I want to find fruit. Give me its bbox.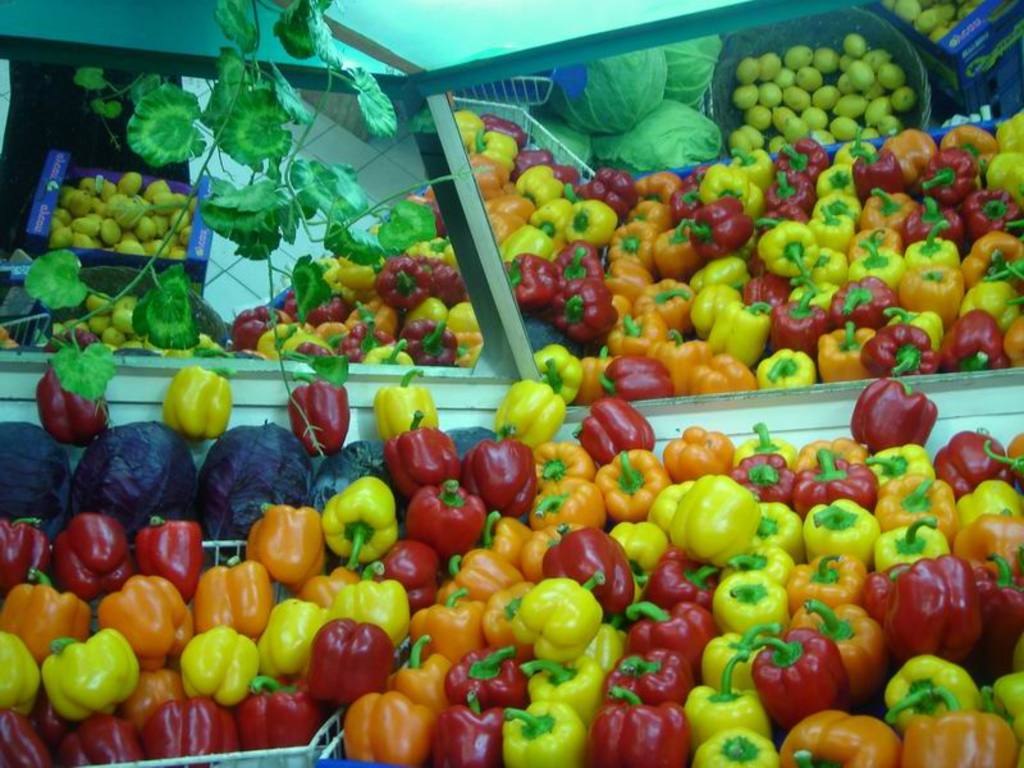
(left=31, top=632, right=125, bottom=731).
